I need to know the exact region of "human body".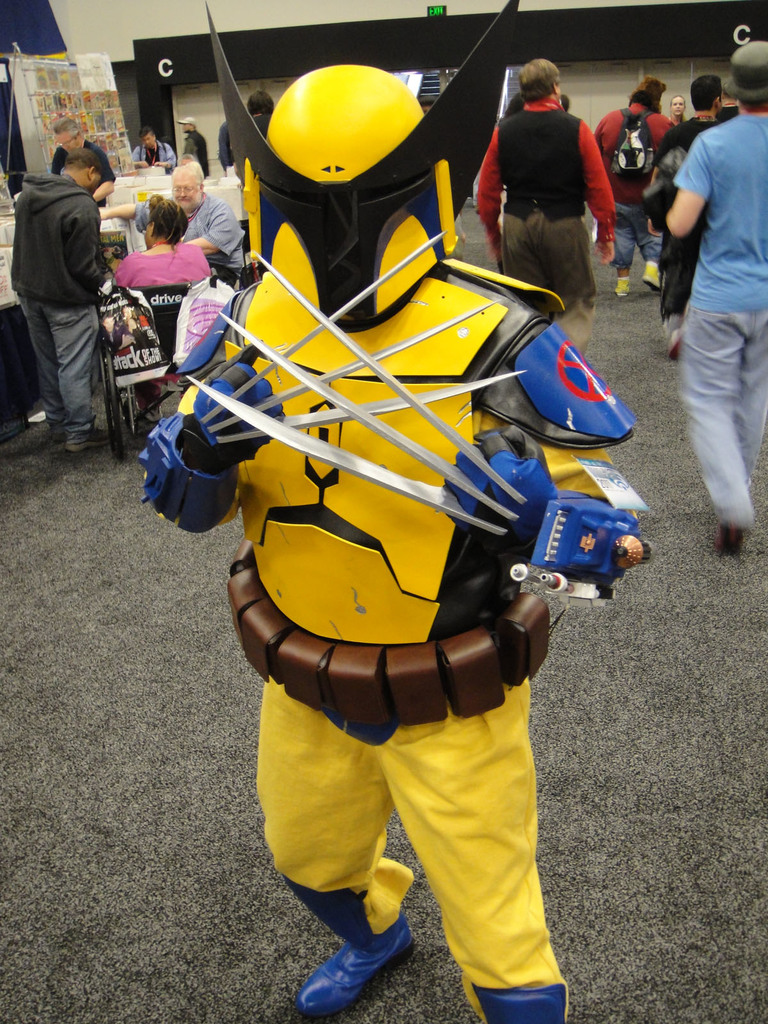
Region: box(666, 89, 689, 129).
